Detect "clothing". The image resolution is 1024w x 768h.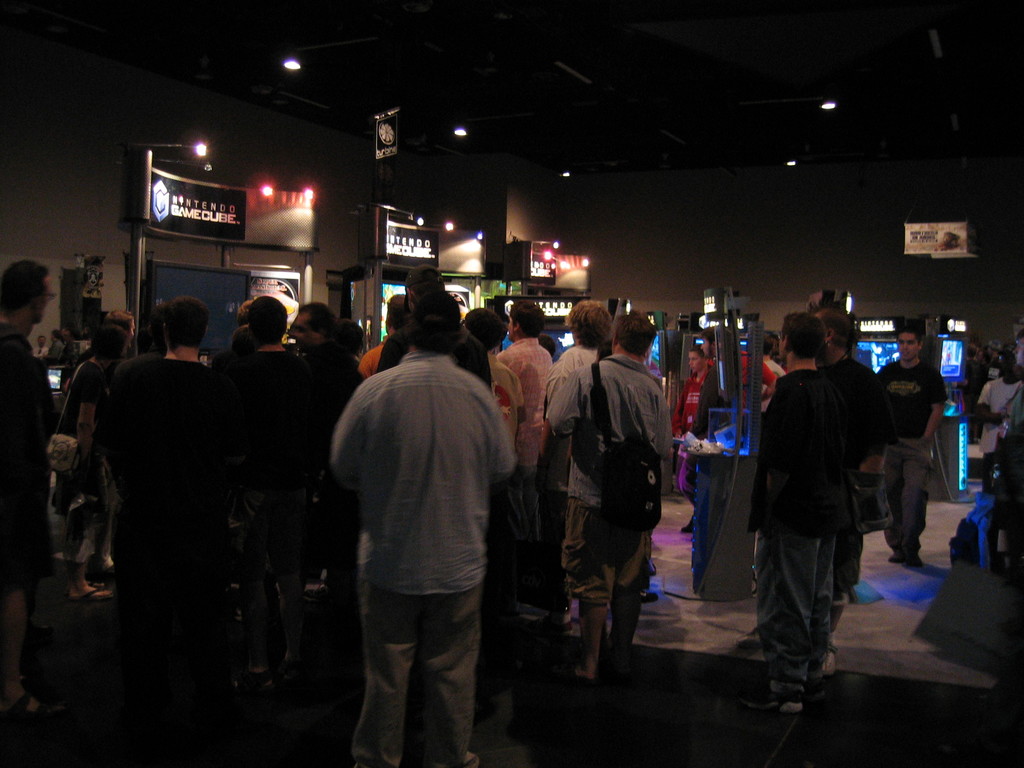
rect(492, 340, 549, 627).
